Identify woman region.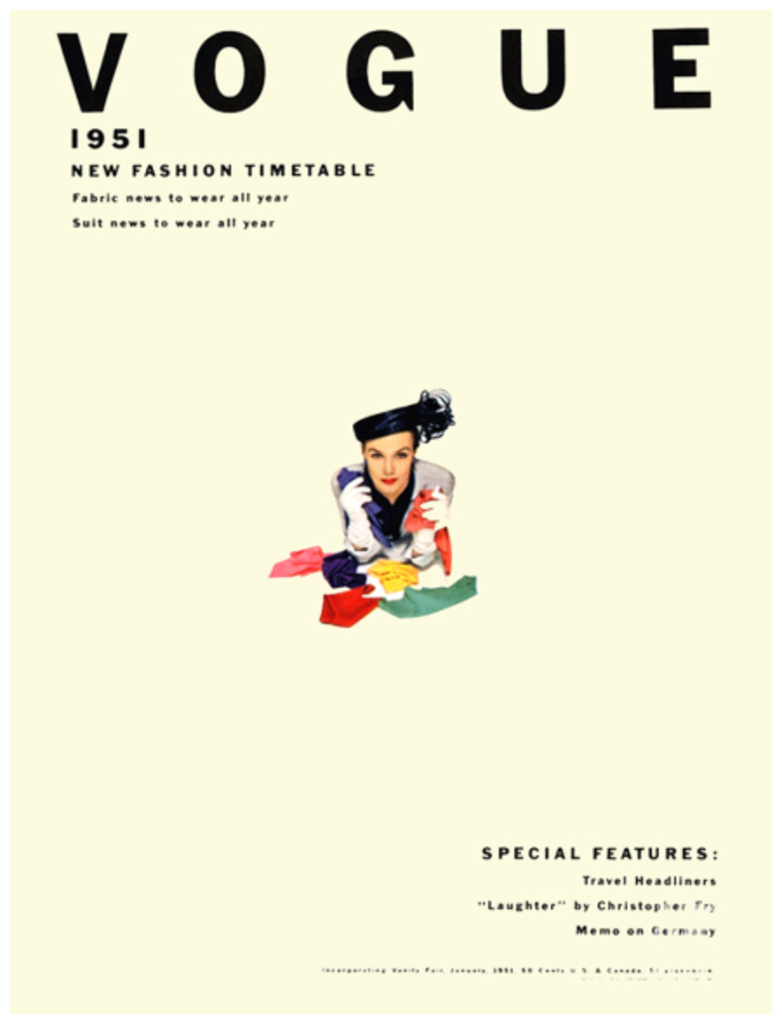
Region: box(328, 386, 457, 584).
